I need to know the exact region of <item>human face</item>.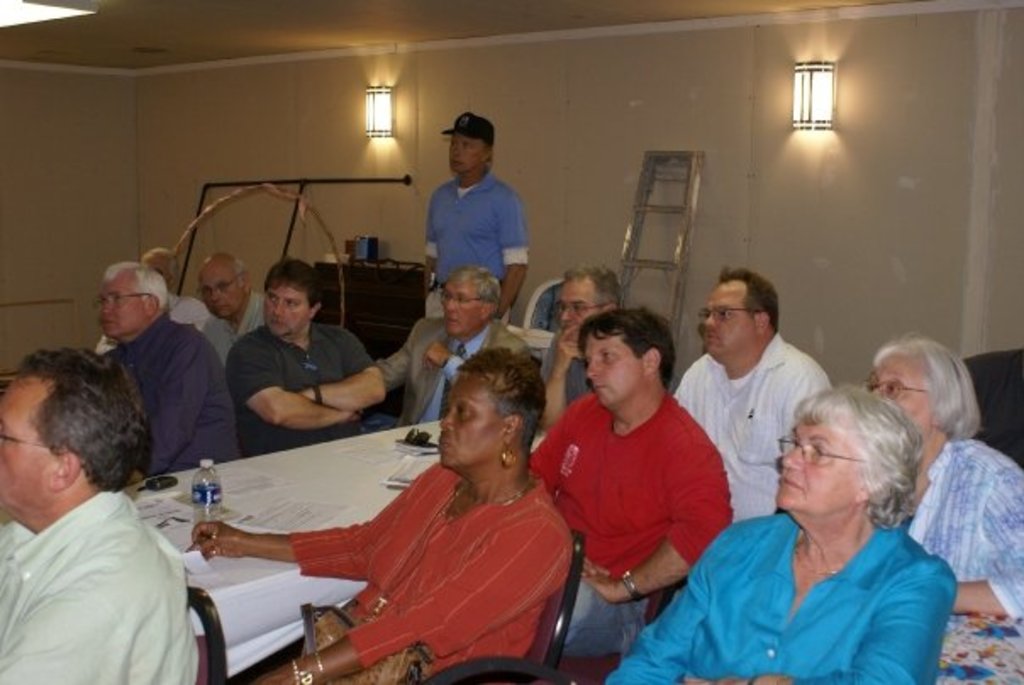
Region: select_region(197, 259, 244, 317).
